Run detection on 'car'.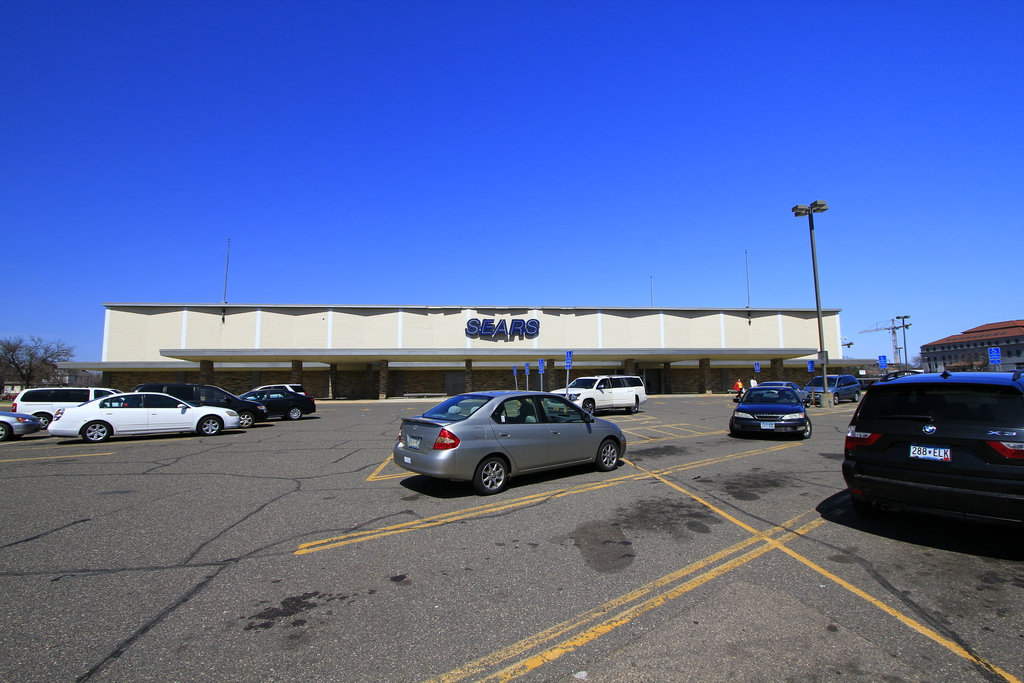
Result: bbox=[139, 374, 266, 419].
